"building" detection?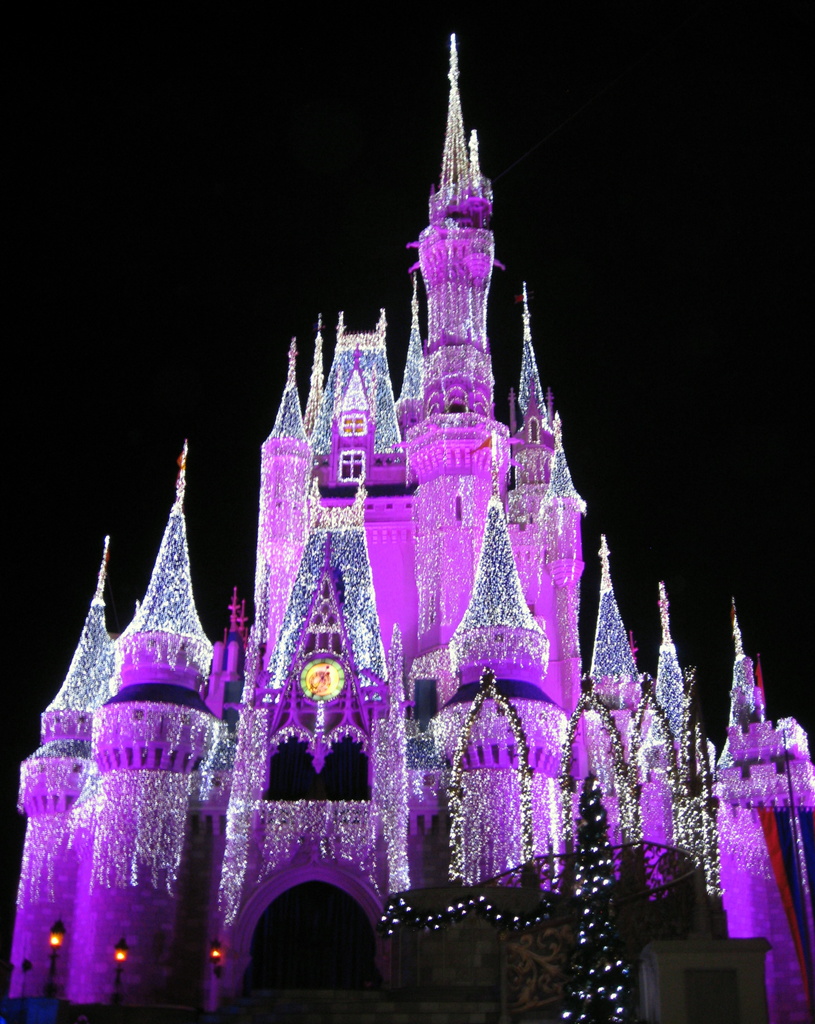
<bbox>4, 33, 814, 1023</bbox>
